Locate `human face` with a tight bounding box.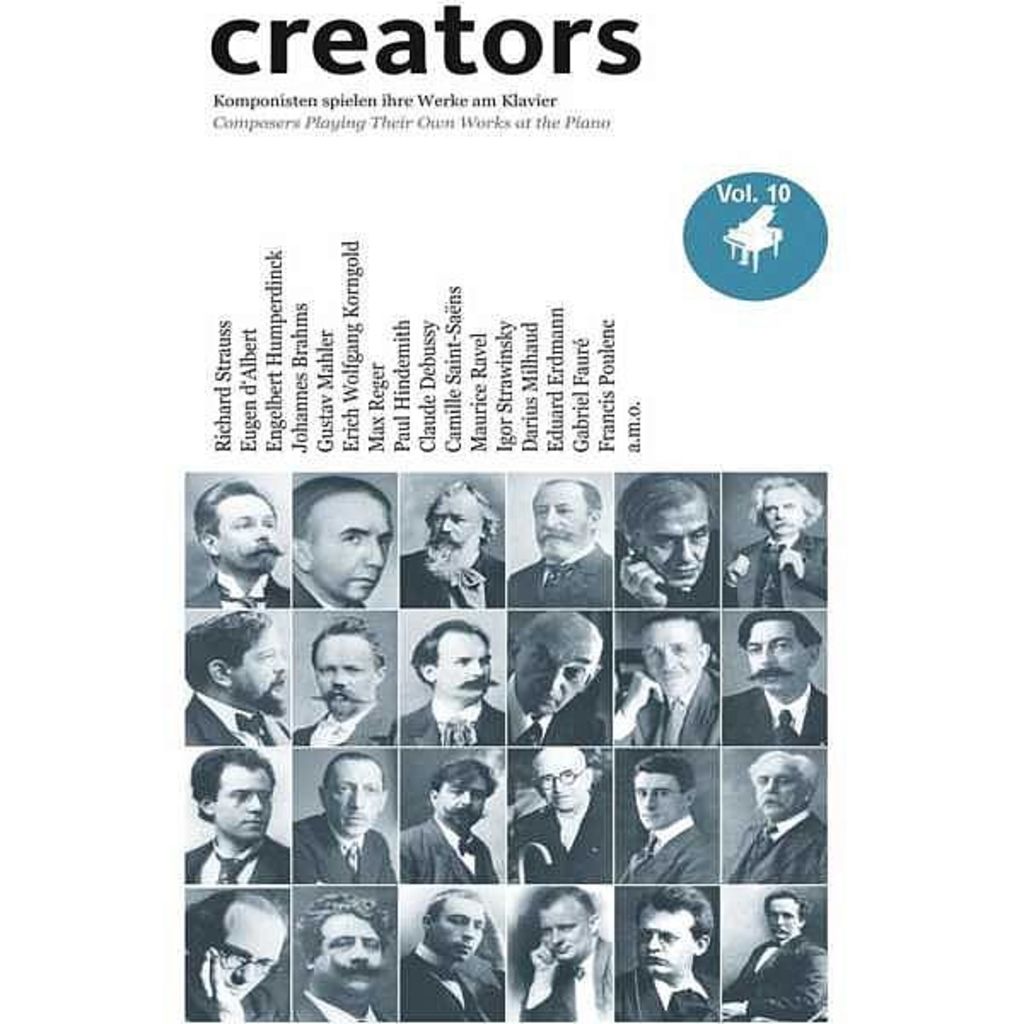
region(435, 778, 486, 833).
